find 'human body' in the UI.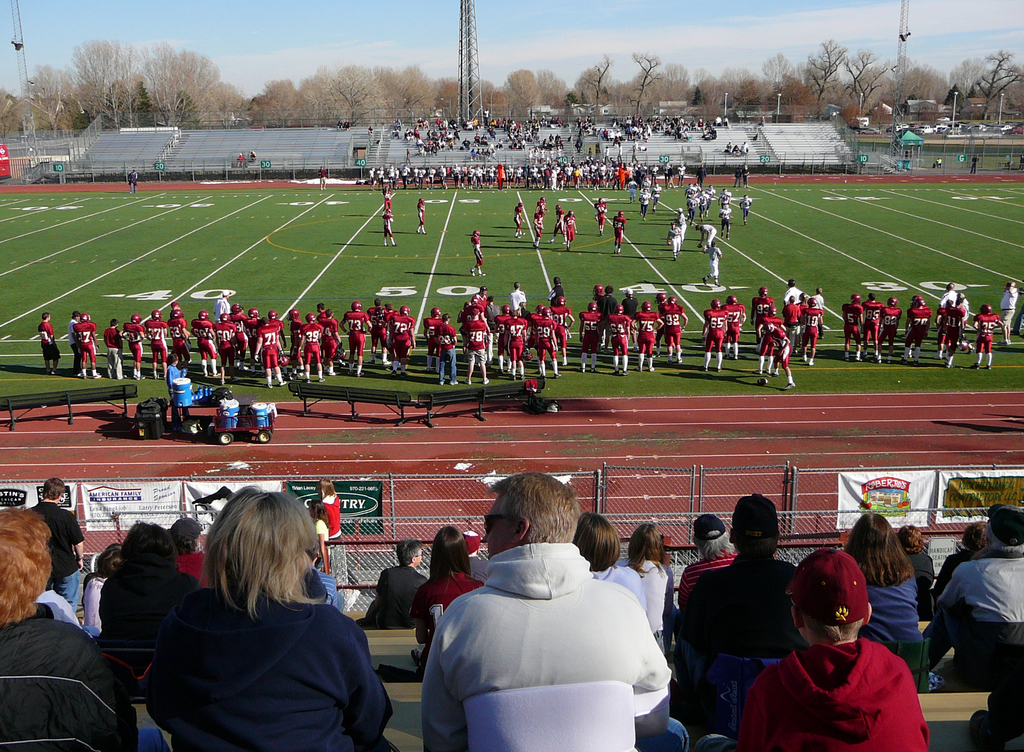
UI element at select_region(311, 482, 348, 568).
